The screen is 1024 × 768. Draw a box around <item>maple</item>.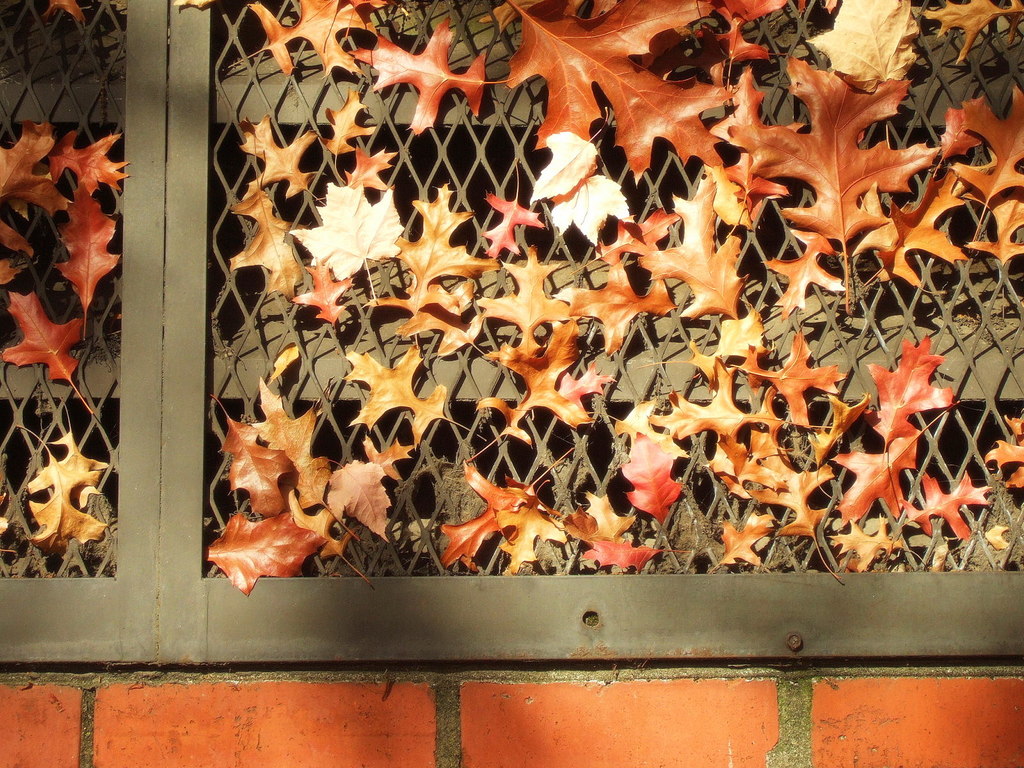
bbox=(0, 259, 28, 284).
